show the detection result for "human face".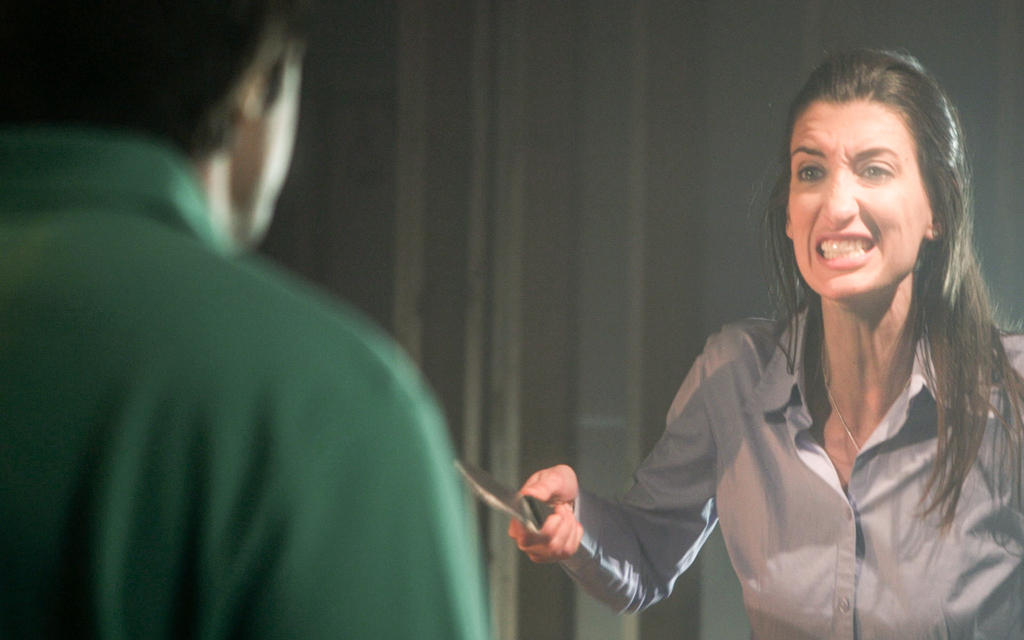
790,98,926,288.
